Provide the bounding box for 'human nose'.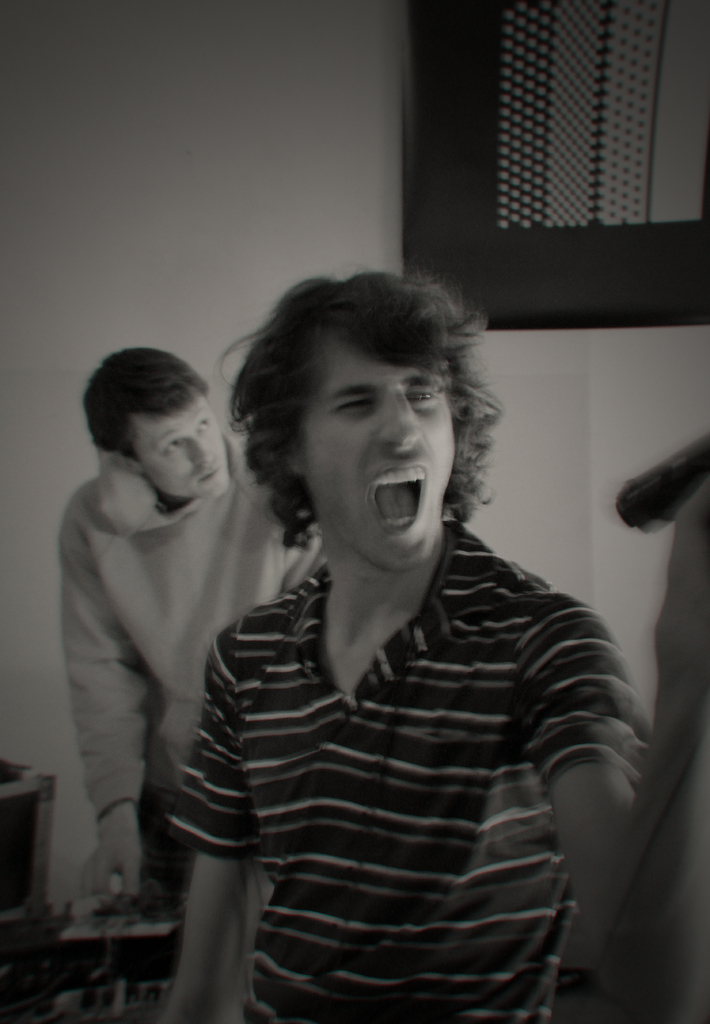
192:436:216:464.
